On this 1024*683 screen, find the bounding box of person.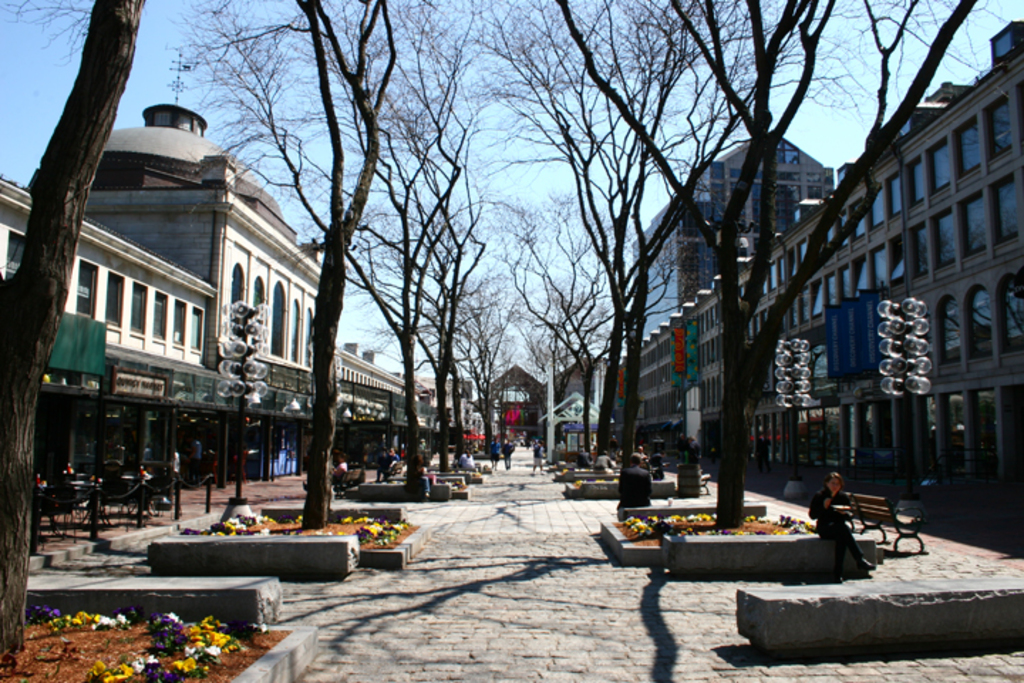
Bounding box: [818, 477, 875, 576].
